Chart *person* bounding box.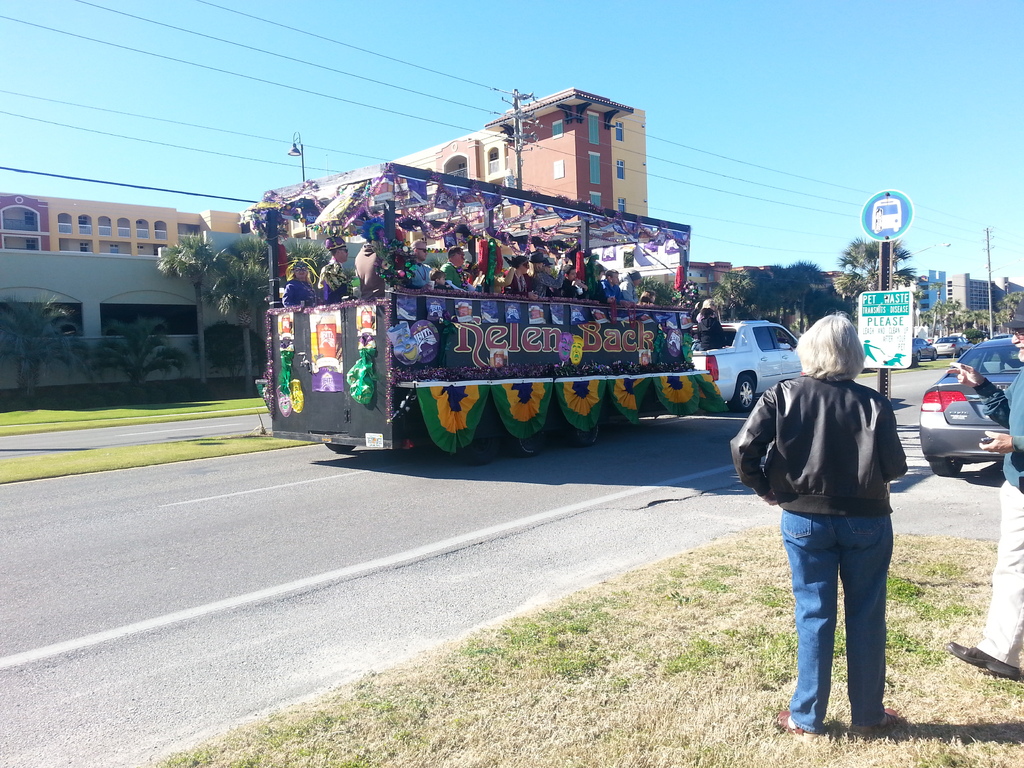
Charted: [607, 268, 622, 303].
